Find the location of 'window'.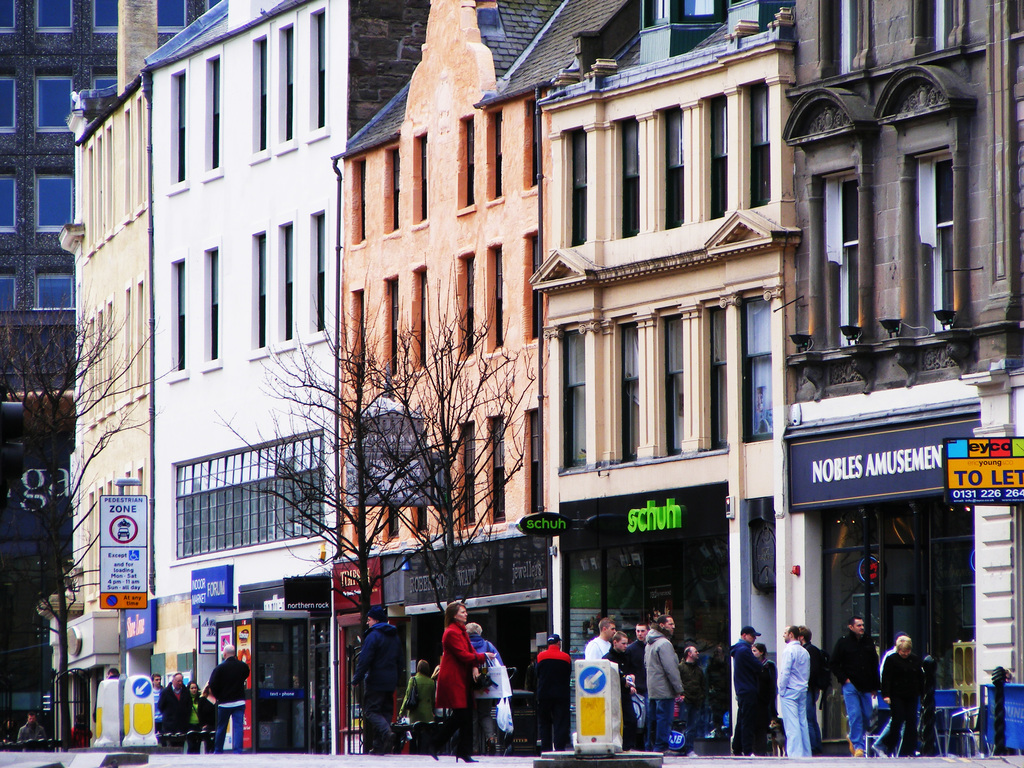
Location: box(519, 397, 548, 524).
